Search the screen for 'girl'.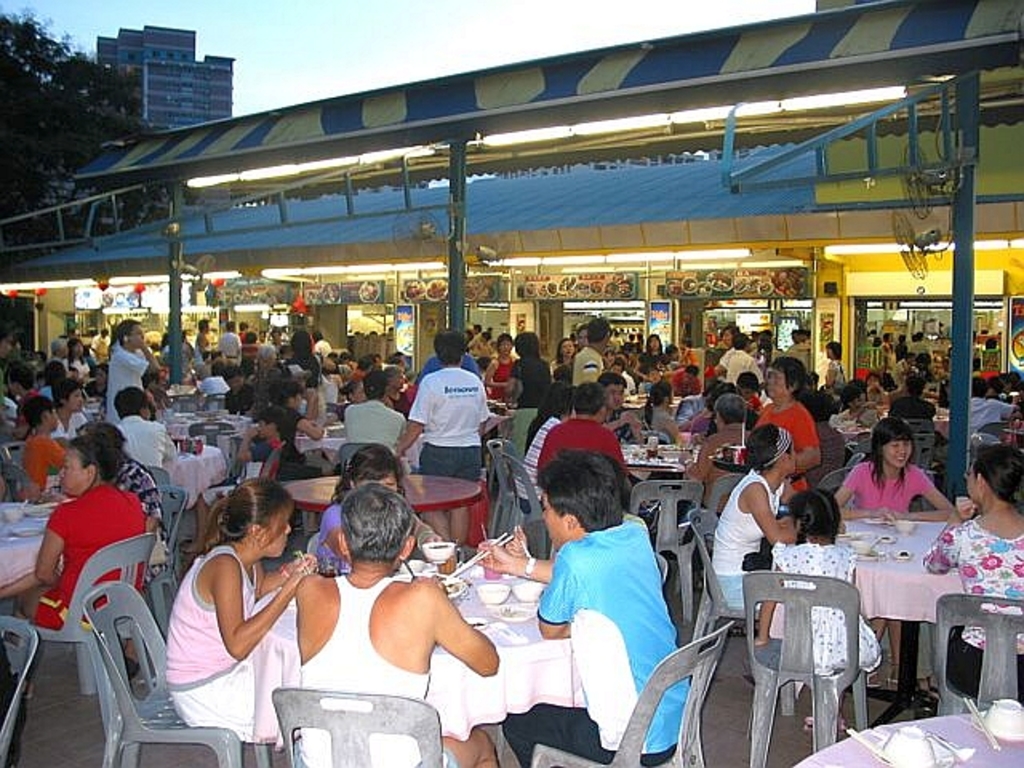
Found at <box>739,493,882,718</box>.
